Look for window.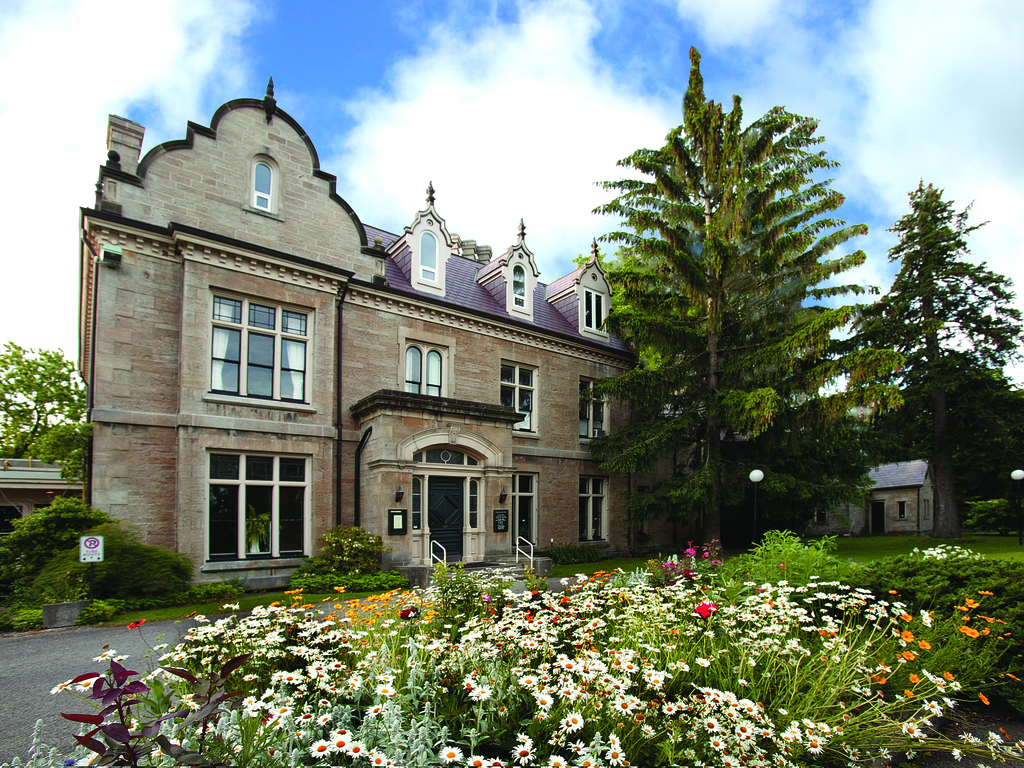
Found: x1=246, y1=155, x2=274, y2=214.
